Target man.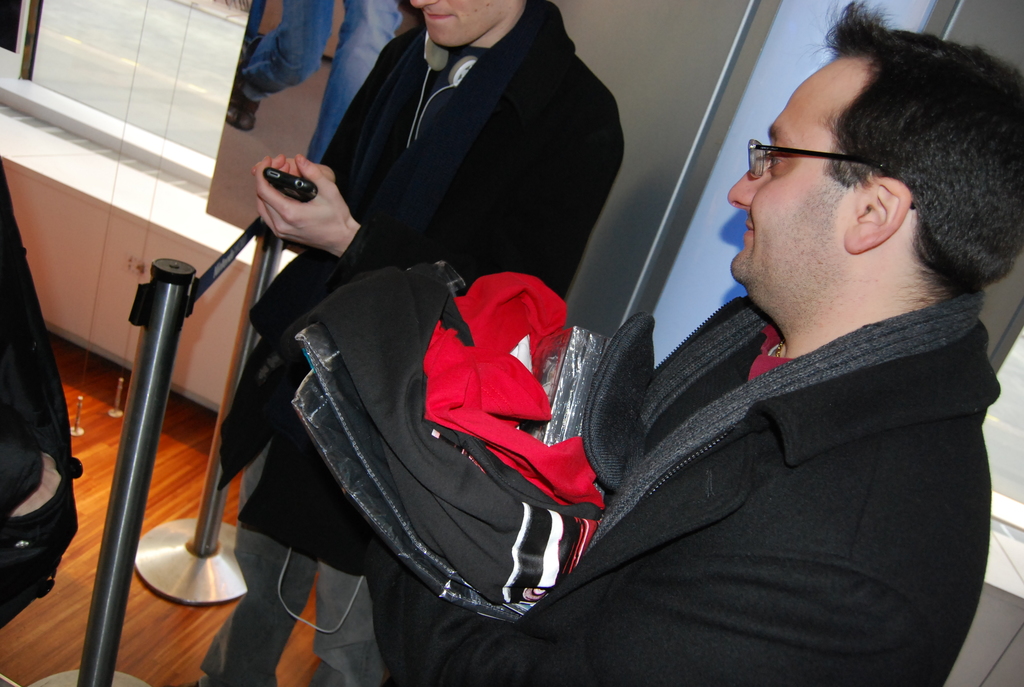
Target region: select_region(191, 0, 623, 686).
